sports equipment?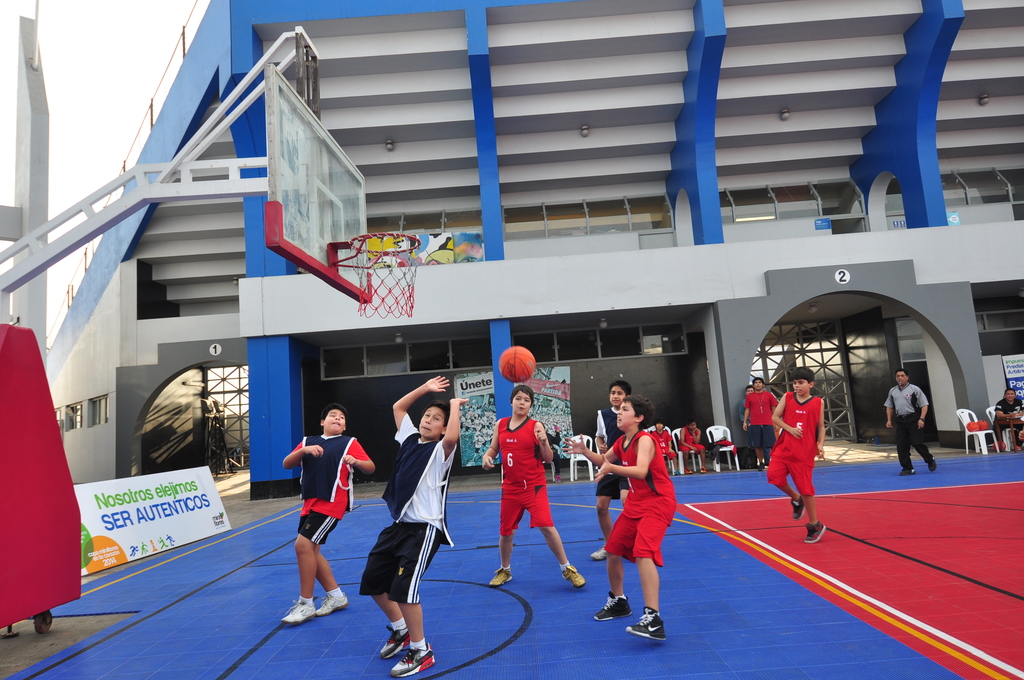
select_region(344, 225, 422, 319)
